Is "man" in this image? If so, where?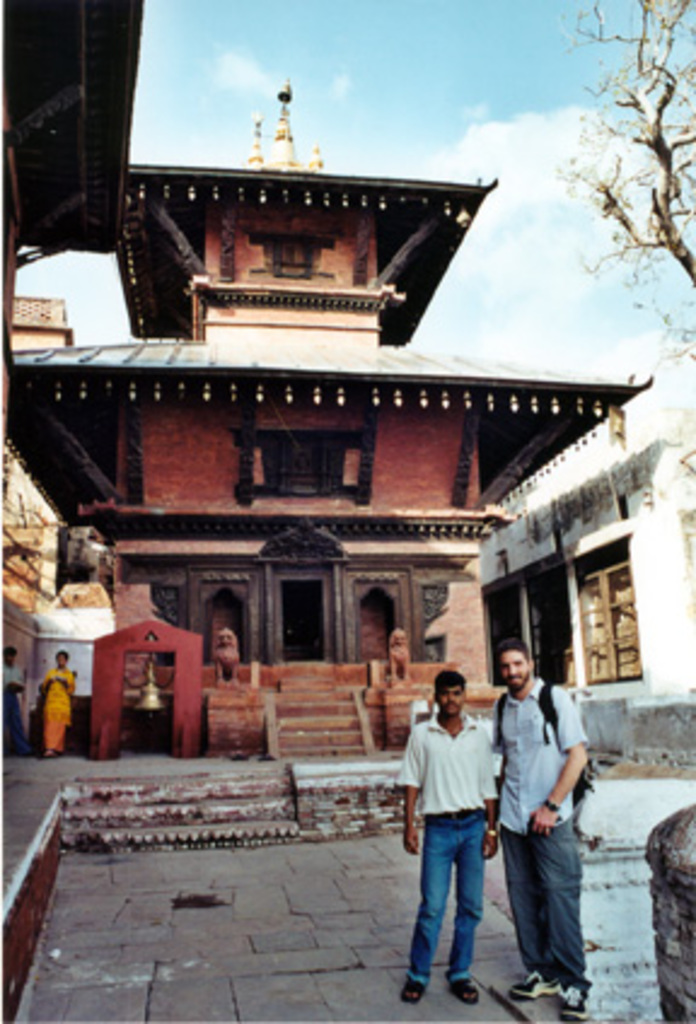
Yes, at 0 642 29 758.
